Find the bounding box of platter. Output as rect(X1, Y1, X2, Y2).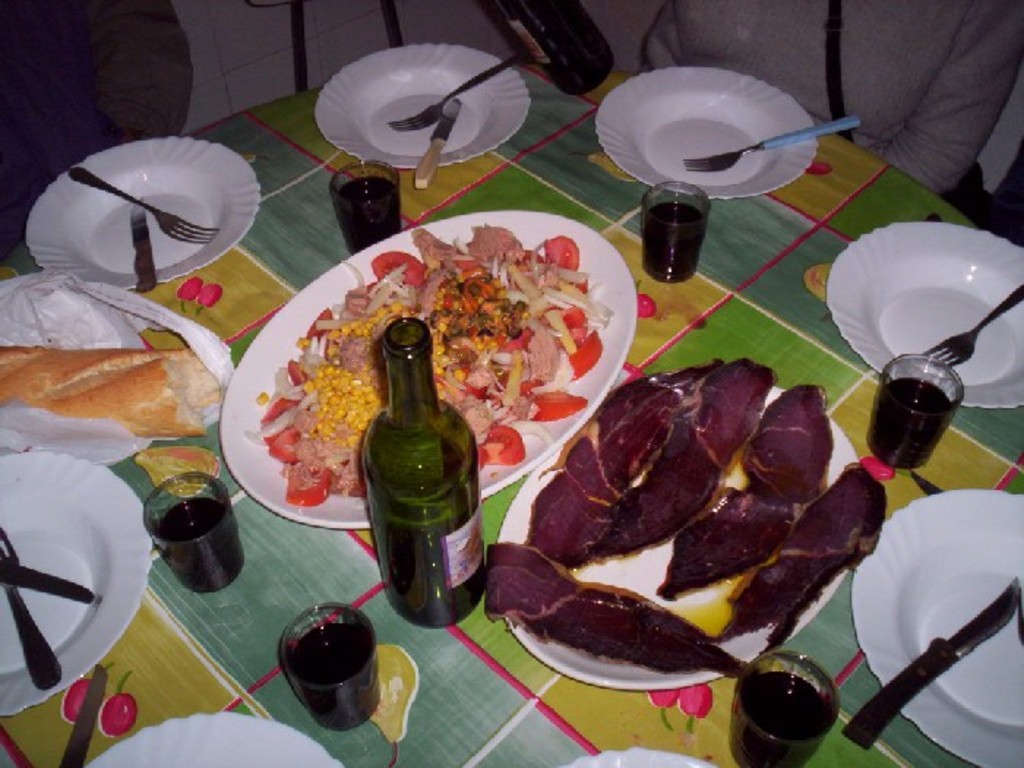
rect(496, 386, 857, 690).
